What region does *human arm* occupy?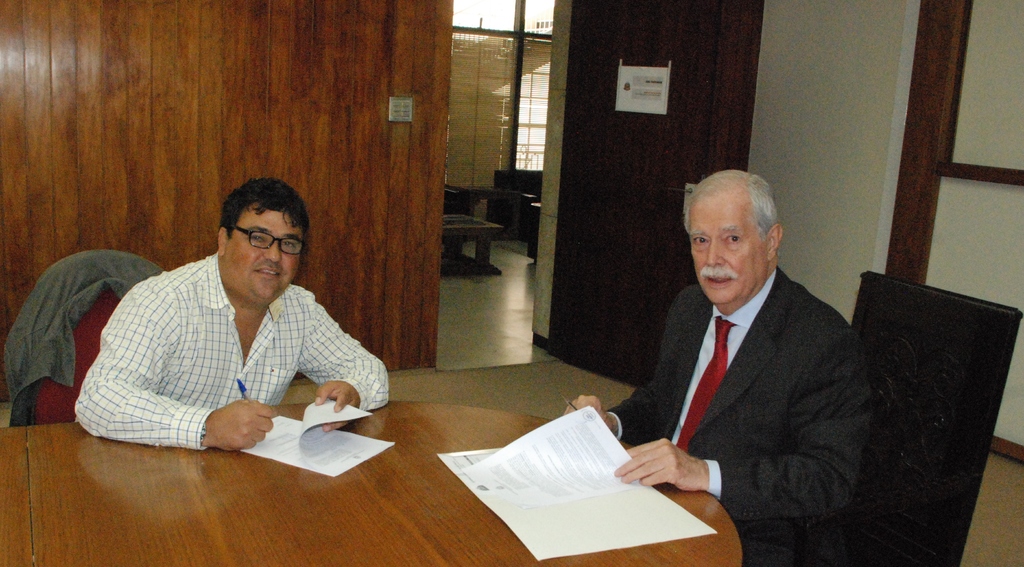
box=[616, 330, 856, 520].
